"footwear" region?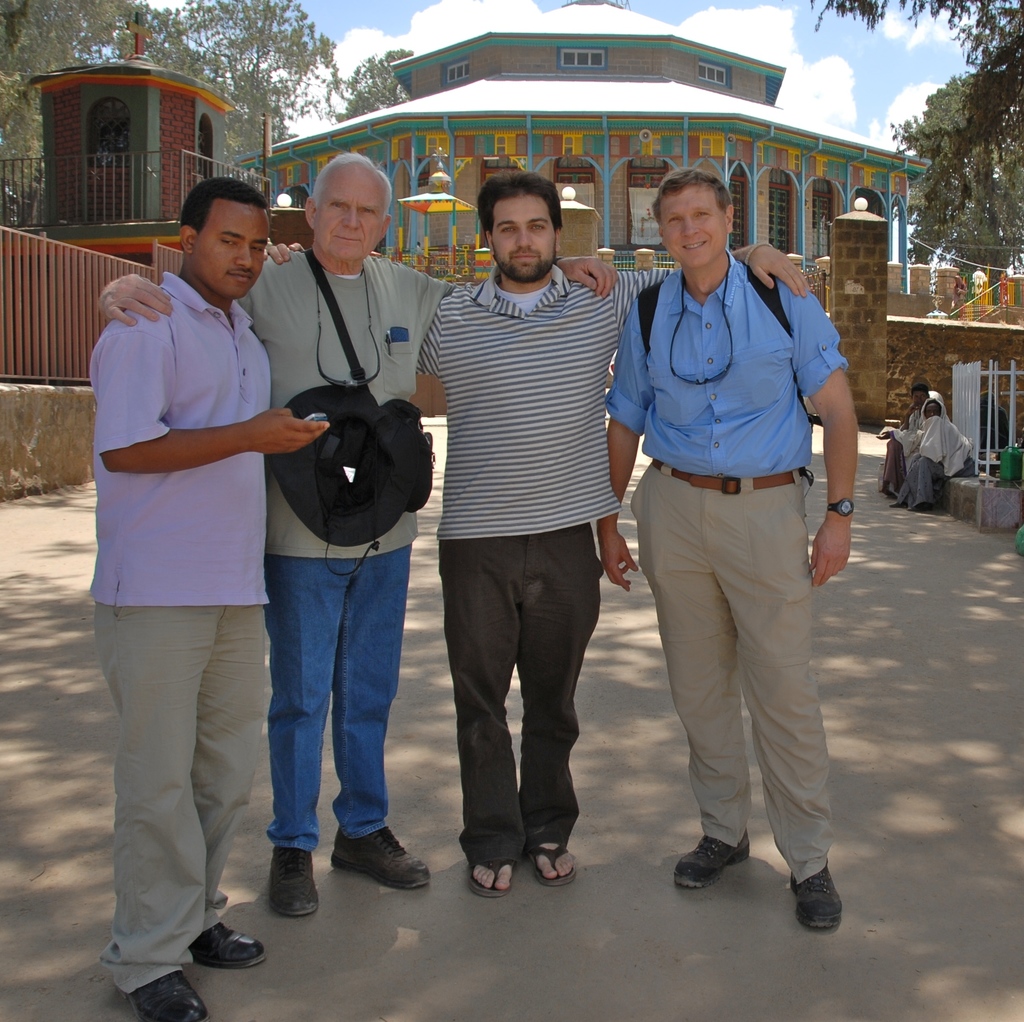
<region>133, 968, 208, 1021</region>
